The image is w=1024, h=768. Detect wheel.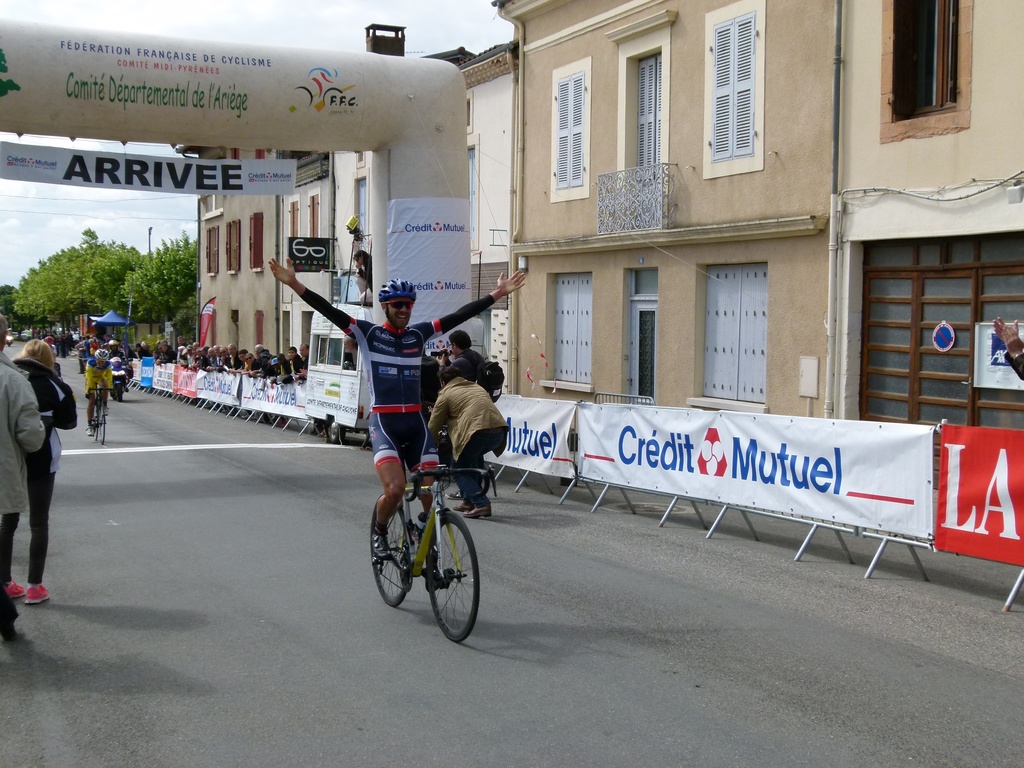
Detection: x1=90 y1=399 x2=95 y2=438.
